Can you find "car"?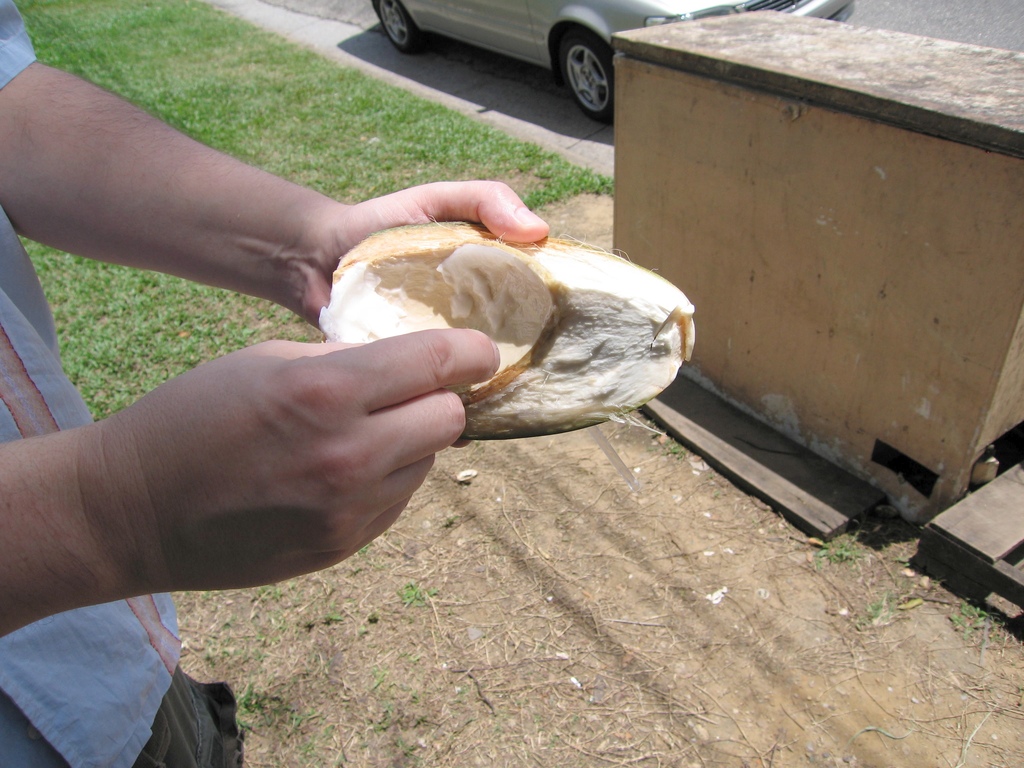
Yes, bounding box: bbox(369, 0, 849, 114).
